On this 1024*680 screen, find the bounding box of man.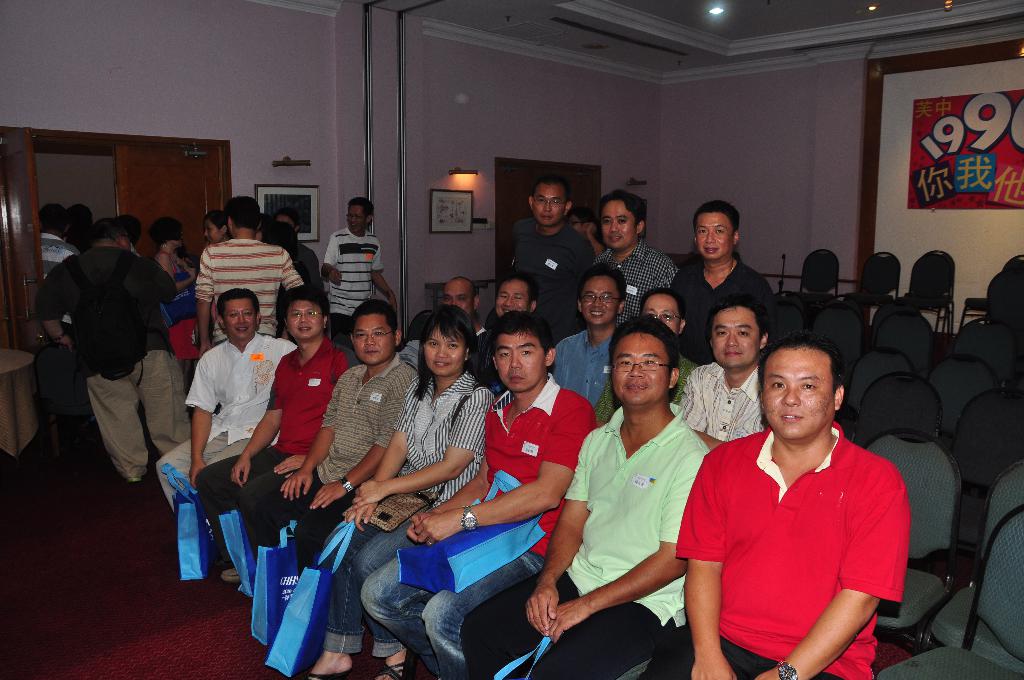
Bounding box: l=159, t=295, r=303, b=509.
